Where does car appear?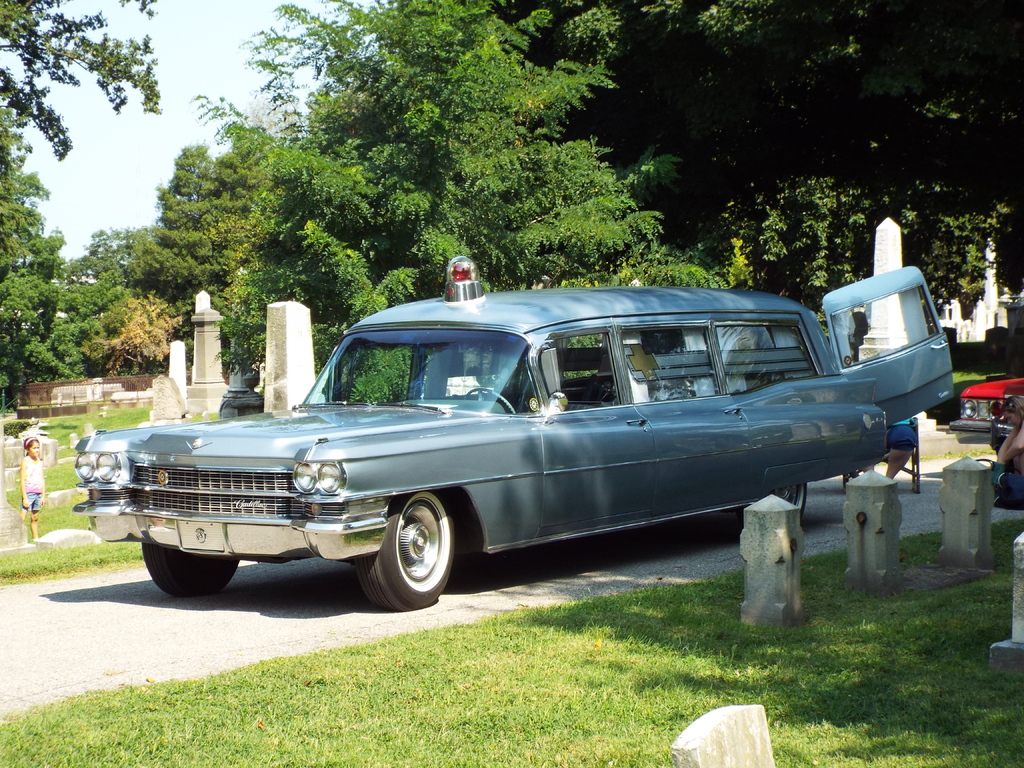
Appears at select_region(67, 245, 954, 613).
